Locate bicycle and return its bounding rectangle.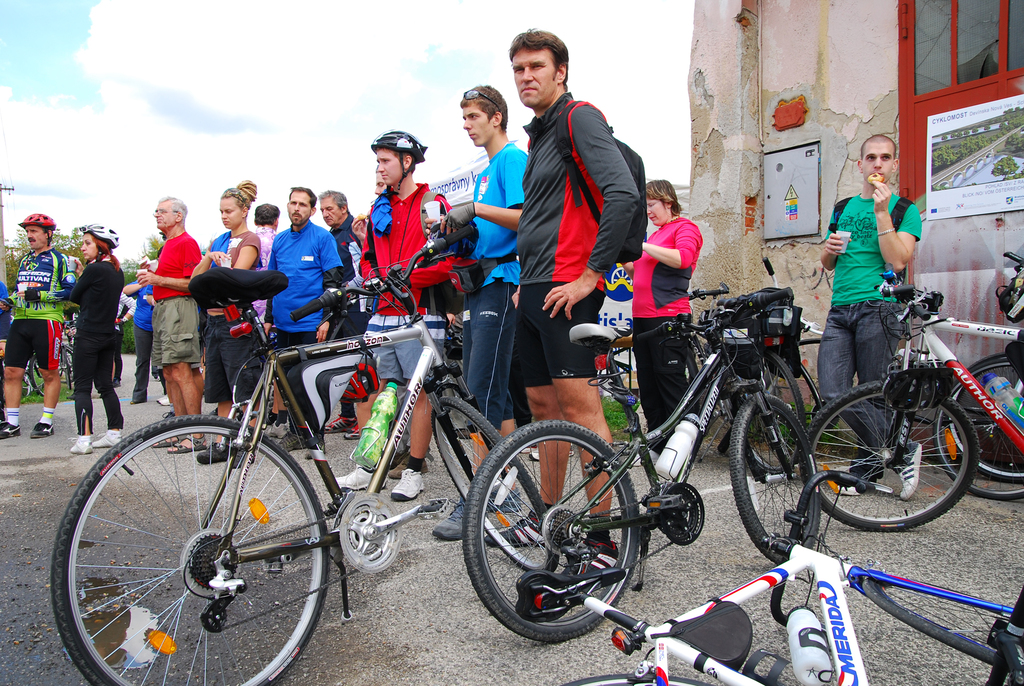
{"left": 527, "top": 474, "right": 1023, "bottom": 685}.
